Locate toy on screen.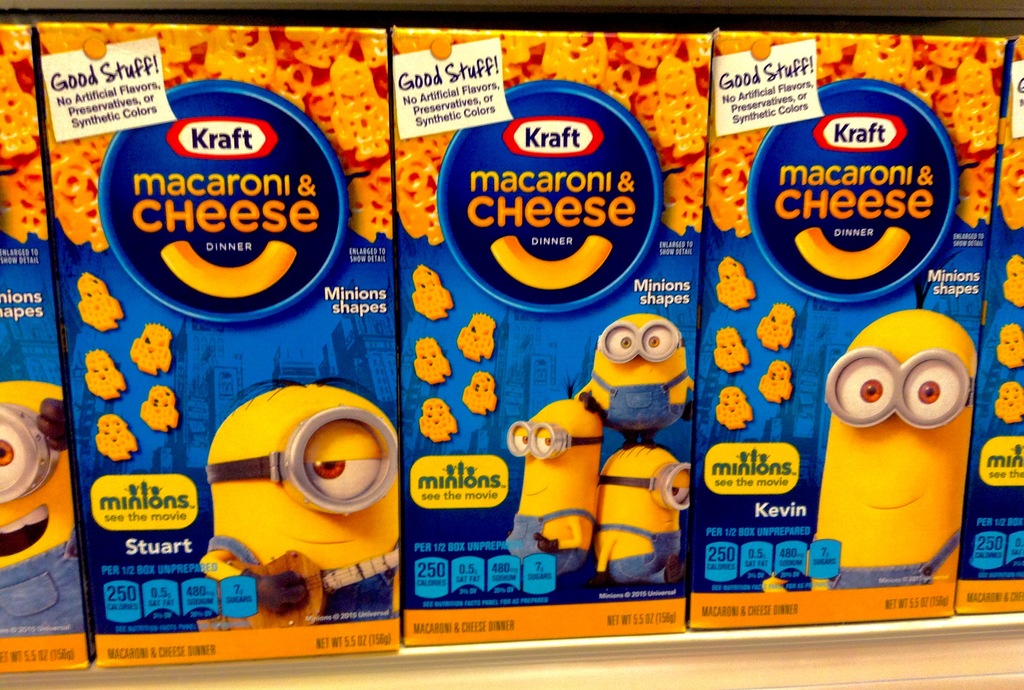
On screen at locate(408, 336, 449, 383).
